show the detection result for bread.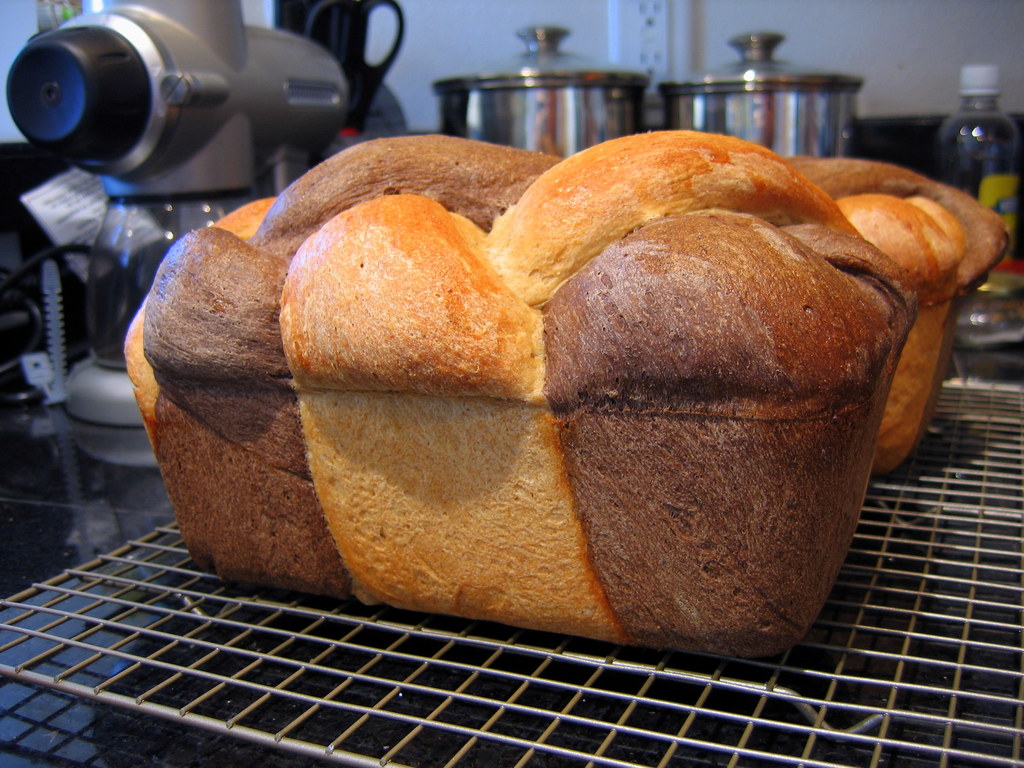
detection(123, 128, 920, 659).
